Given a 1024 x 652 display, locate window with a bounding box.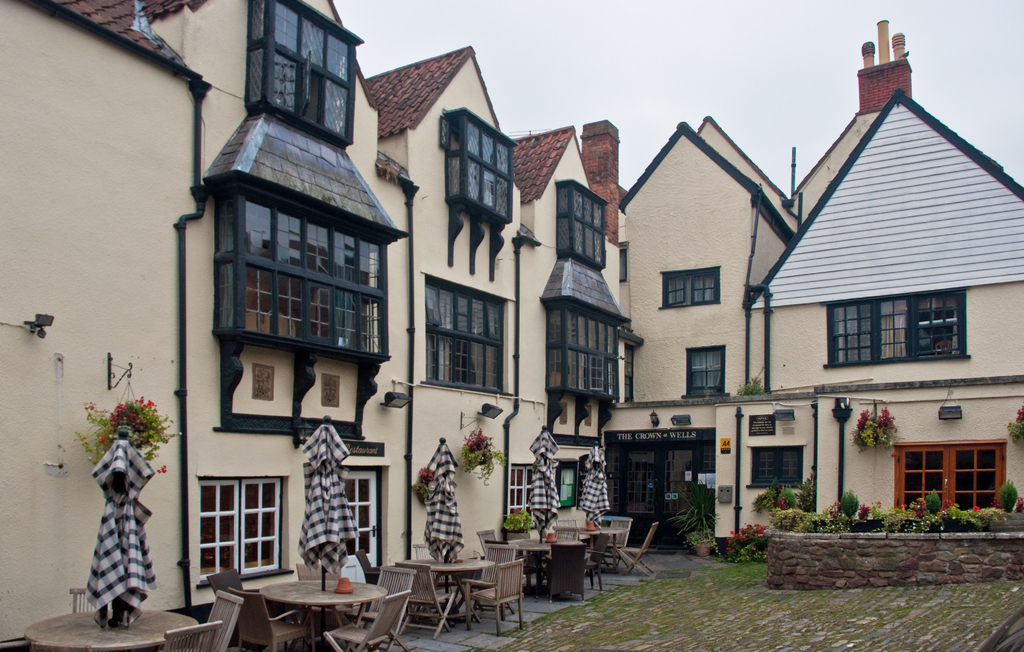
Located: <box>554,179,604,267</box>.
